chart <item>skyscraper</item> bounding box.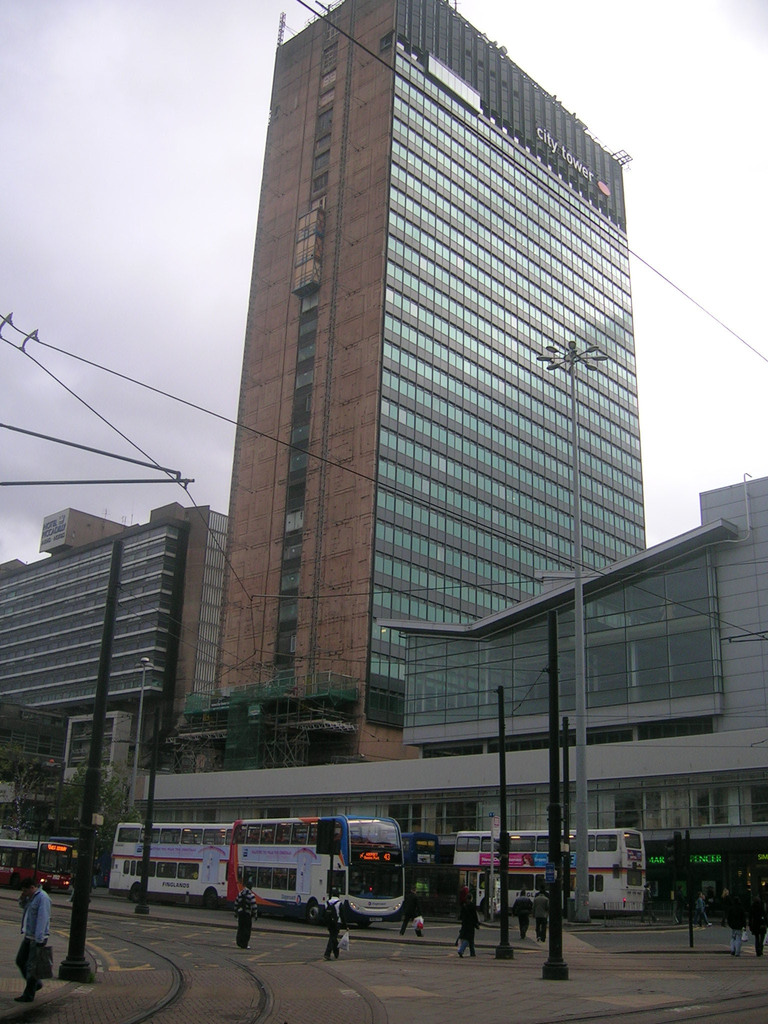
Charted: pyautogui.locateOnScreen(163, 0, 690, 809).
